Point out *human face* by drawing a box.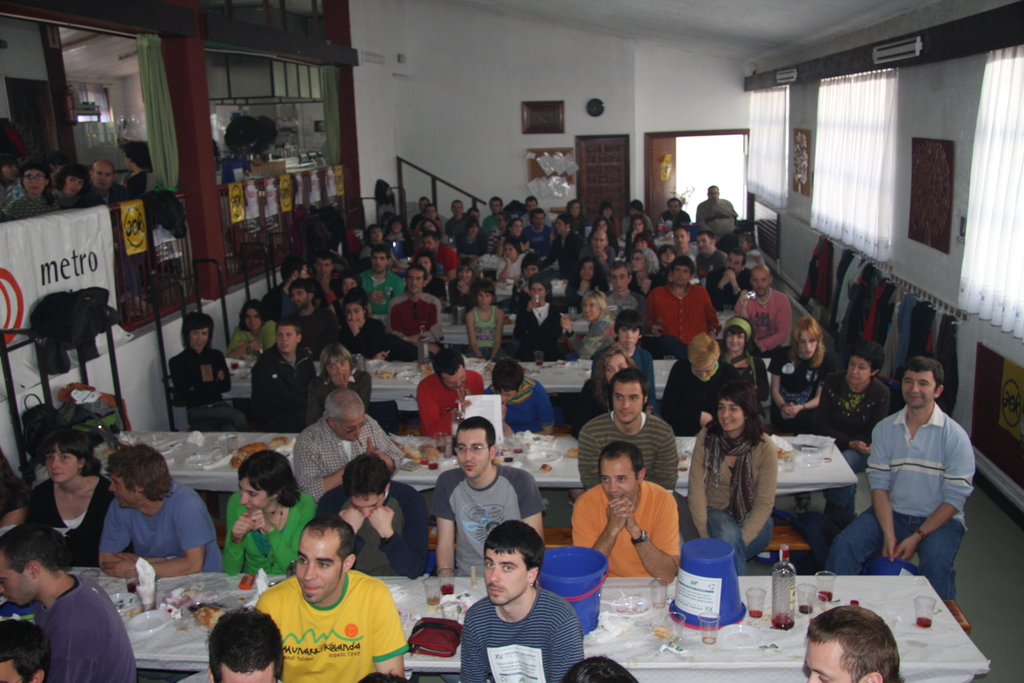
<box>902,374,935,407</box>.
